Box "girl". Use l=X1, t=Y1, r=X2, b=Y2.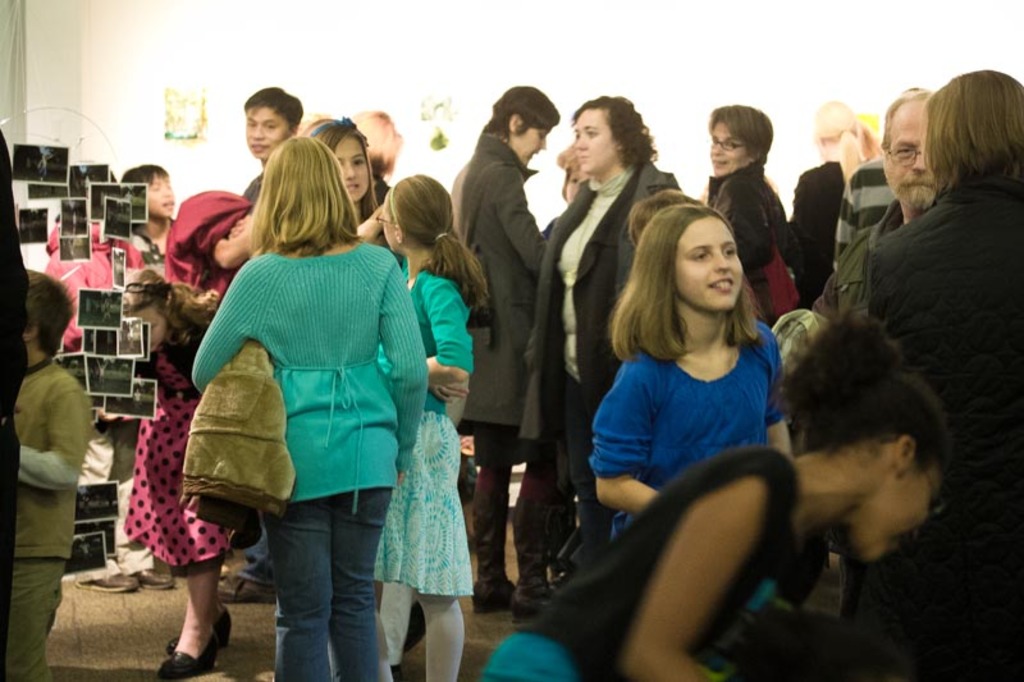
l=584, t=202, r=792, b=543.
